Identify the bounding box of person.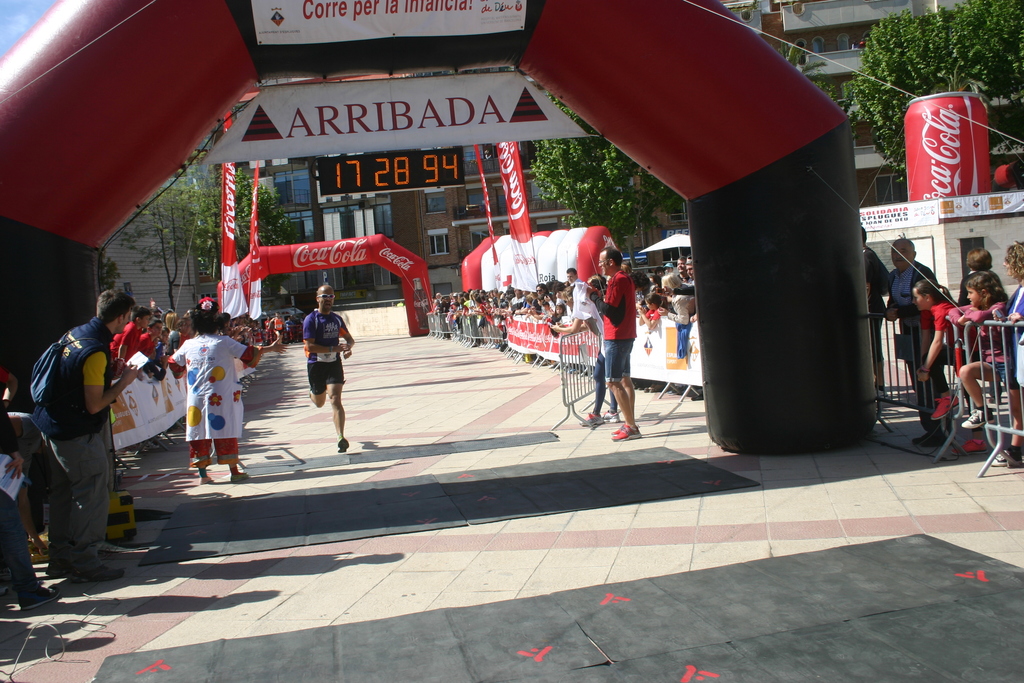
[582,244,652,445].
